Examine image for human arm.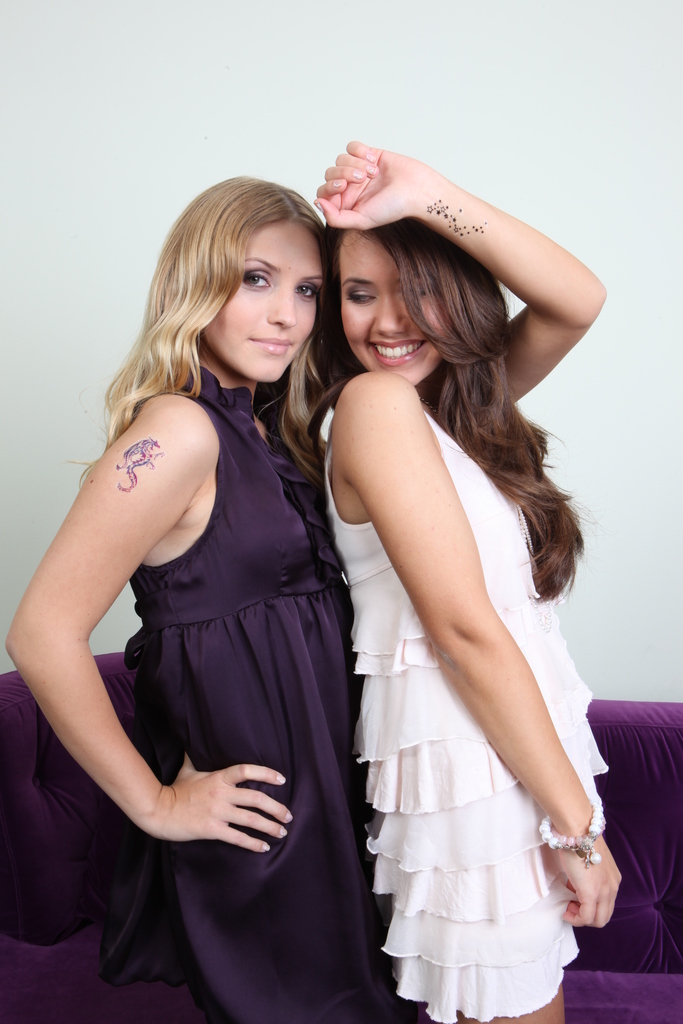
Examination result: [x1=338, y1=380, x2=623, y2=928].
